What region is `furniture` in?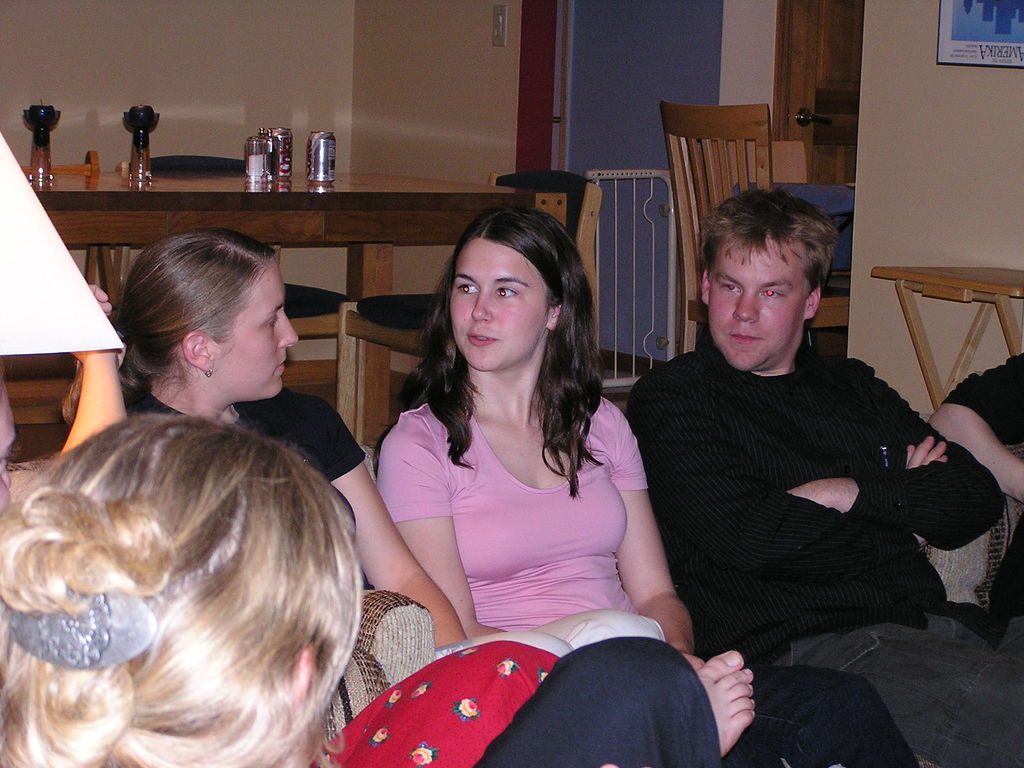
region(5, 445, 1023, 741).
